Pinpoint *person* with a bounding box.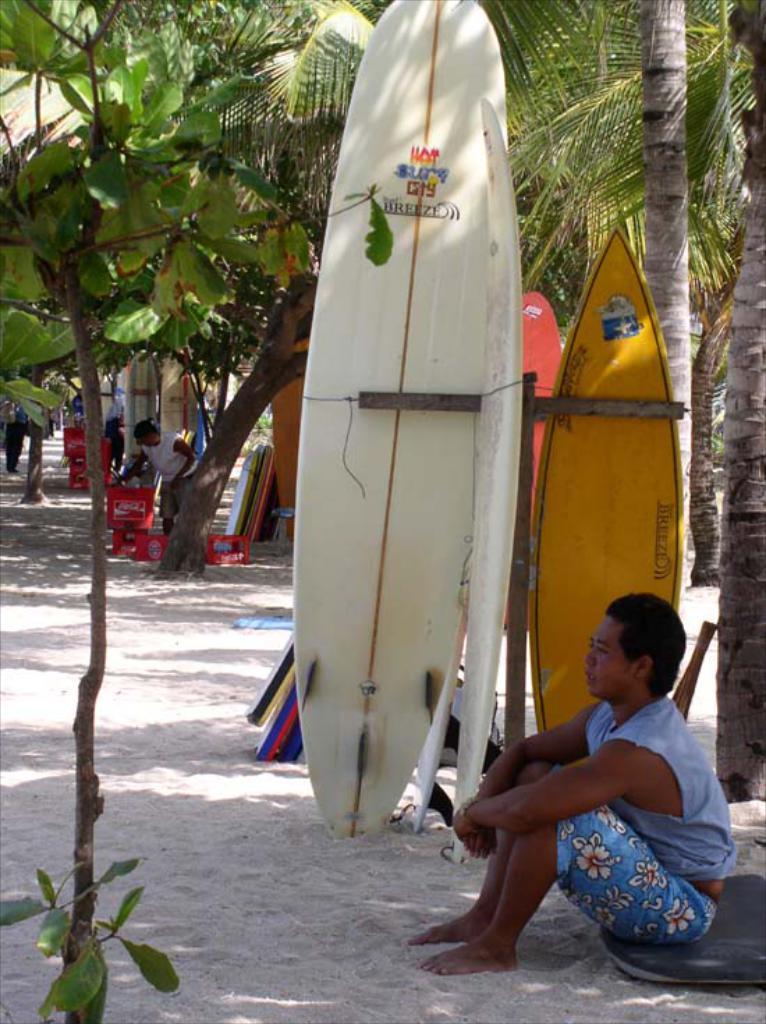
box=[444, 589, 727, 968].
